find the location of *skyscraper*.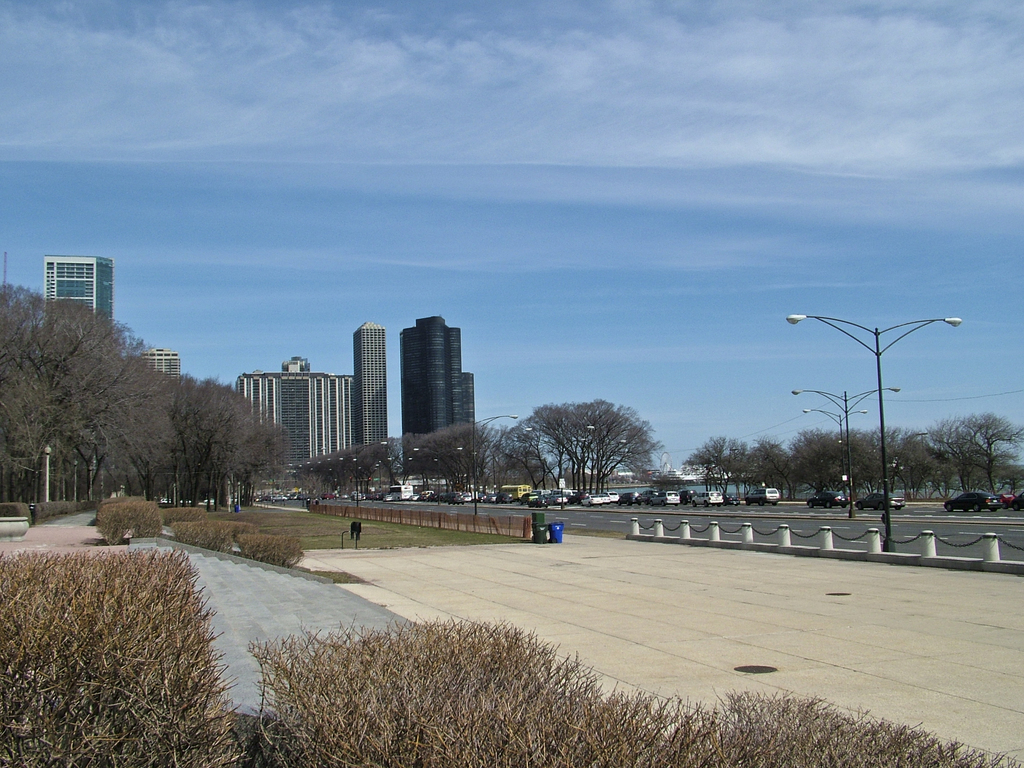
Location: <box>381,295,471,456</box>.
